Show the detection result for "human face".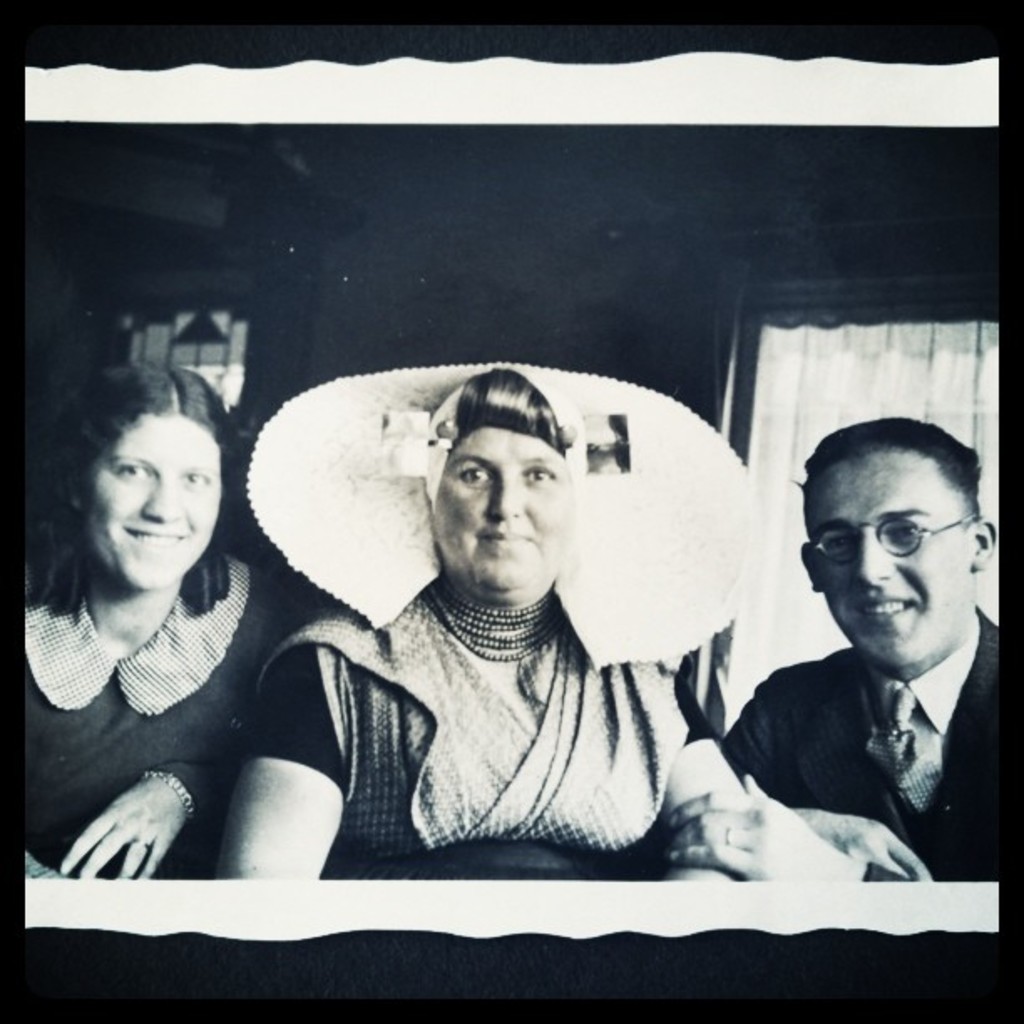
left=813, top=448, right=980, bottom=671.
